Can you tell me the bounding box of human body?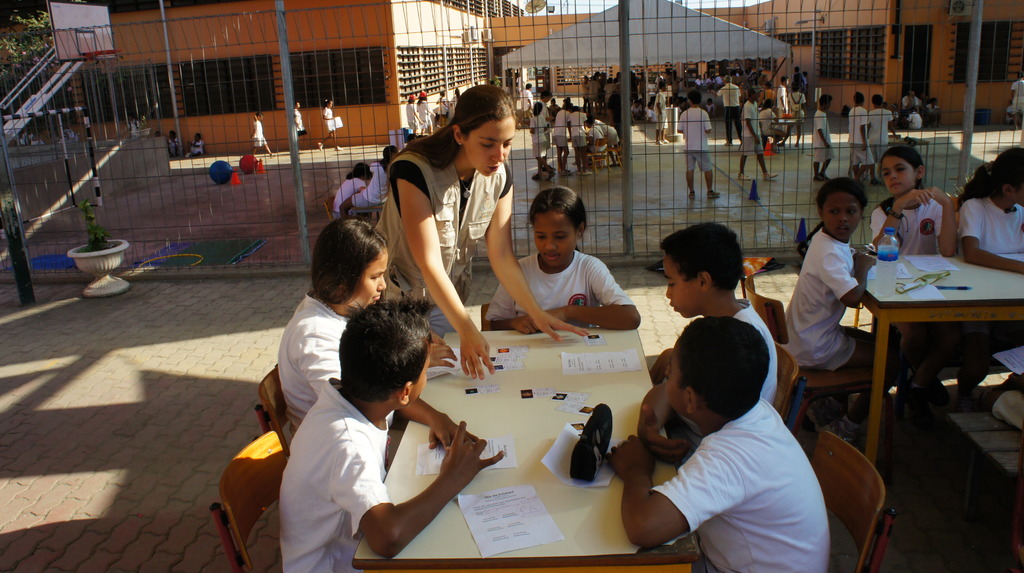
rect(869, 149, 958, 390).
